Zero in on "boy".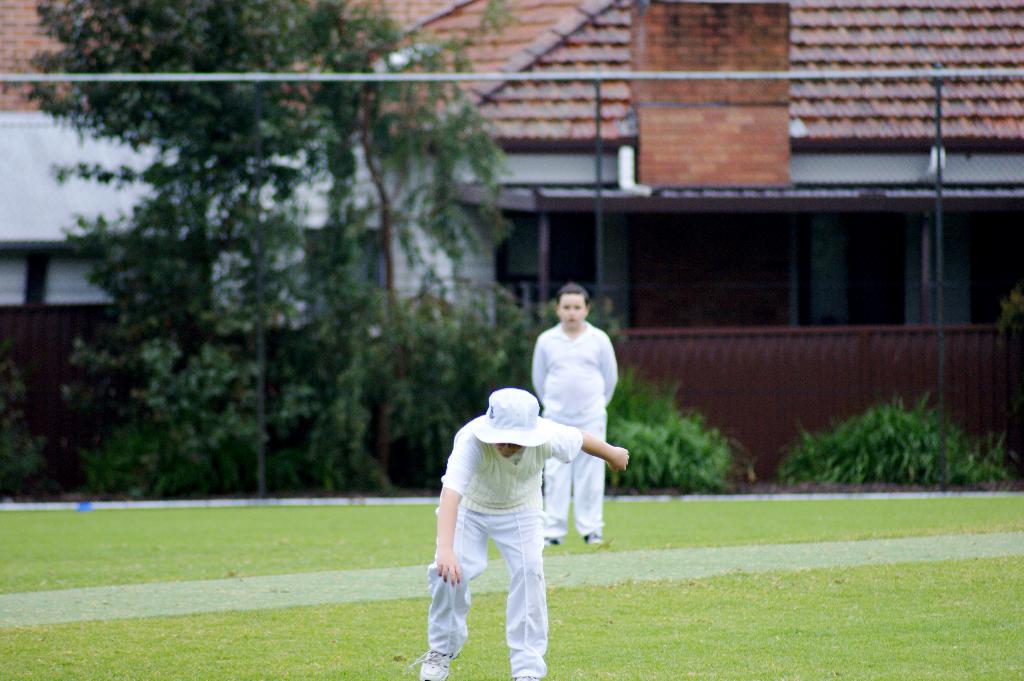
Zeroed in: [x1=531, y1=284, x2=620, y2=545].
